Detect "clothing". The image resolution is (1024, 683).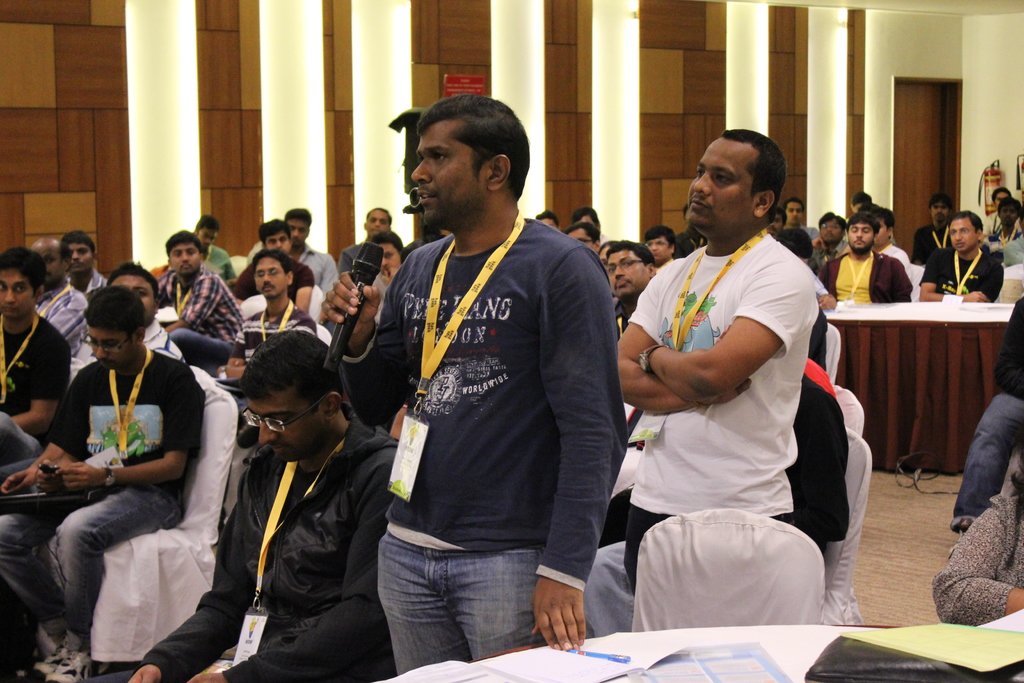
region(803, 297, 829, 372).
